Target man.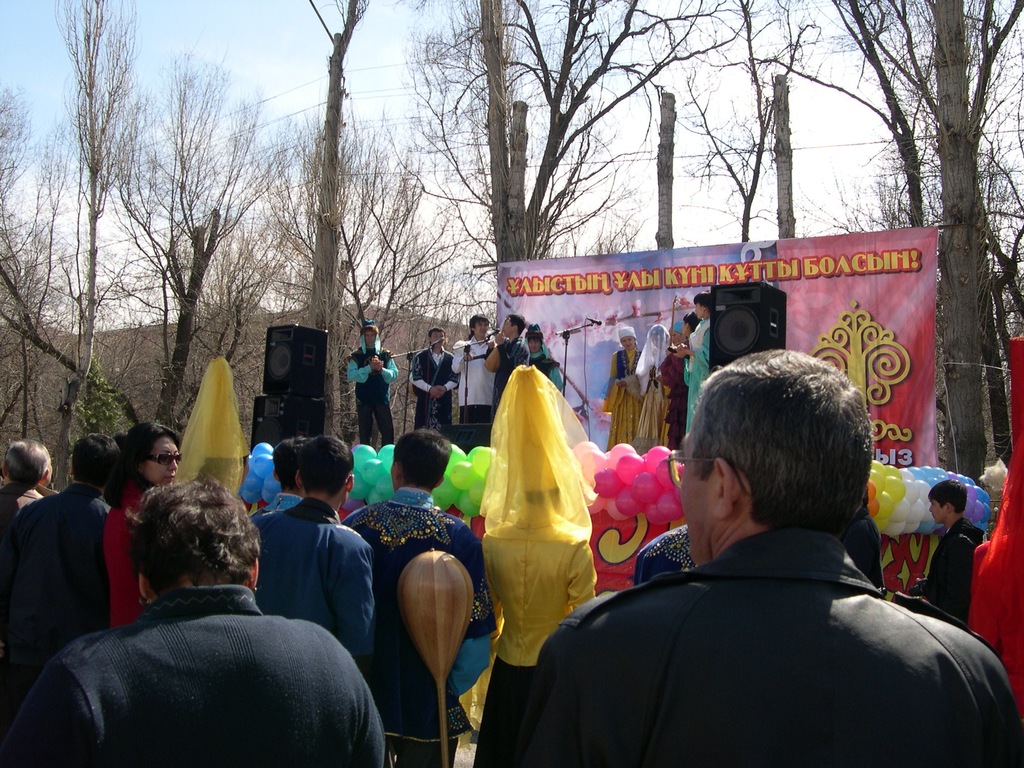
Target region: Rect(902, 477, 988, 628).
